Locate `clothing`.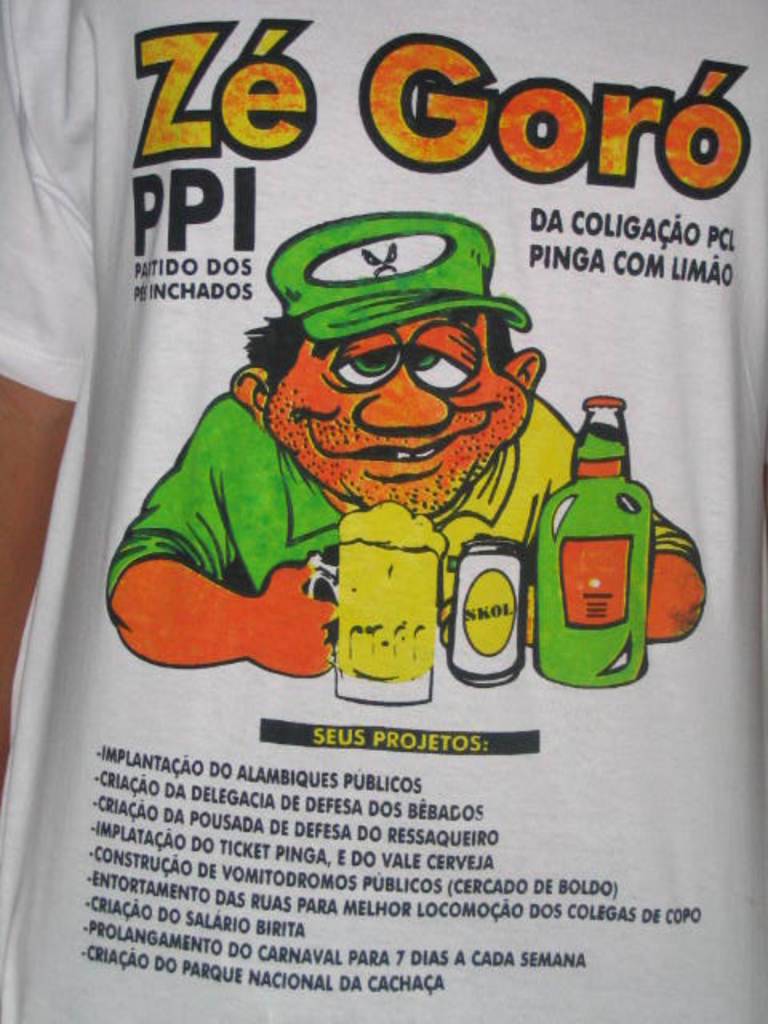
Bounding box: x1=0 y1=0 x2=766 y2=1022.
